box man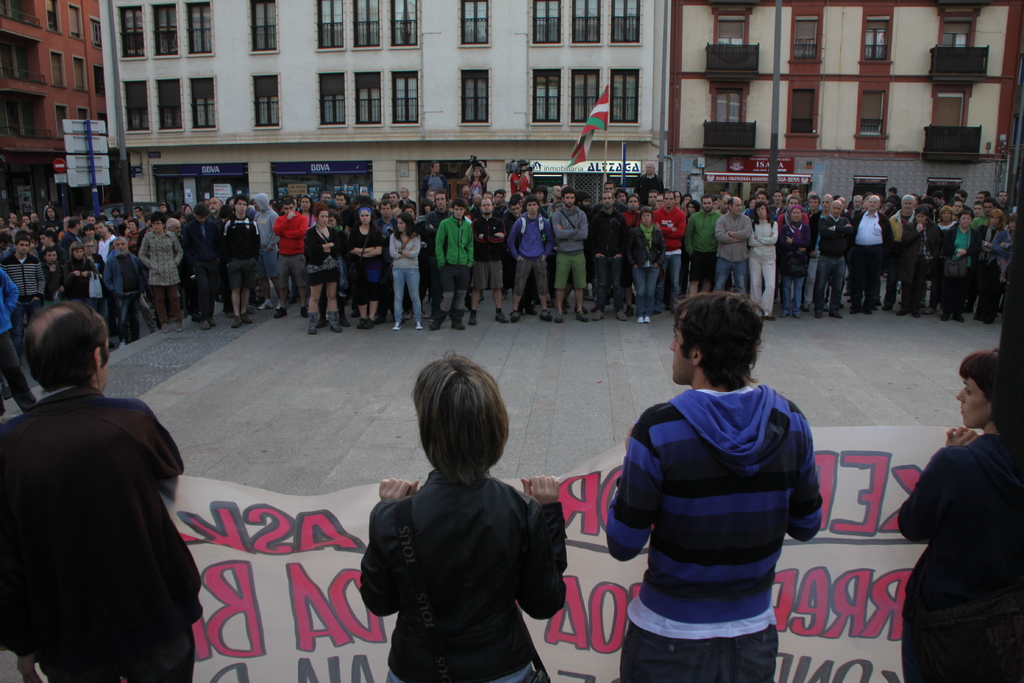
{"x1": 95, "y1": 221, "x2": 118, "y2": 264}
